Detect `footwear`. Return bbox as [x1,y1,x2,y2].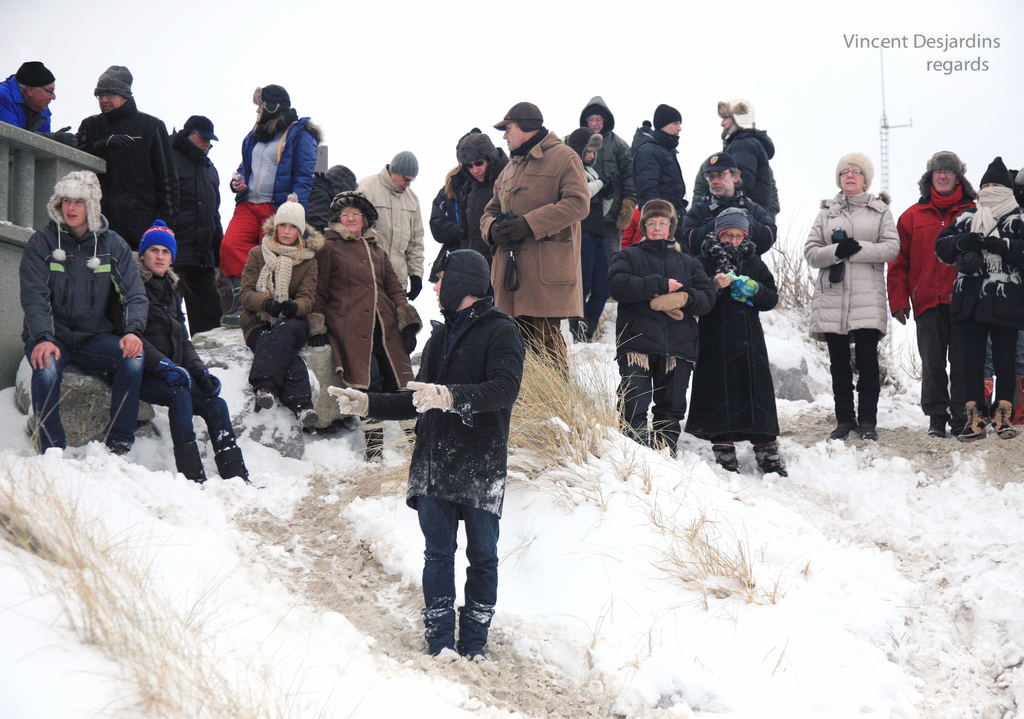
[712,444,745,470].
